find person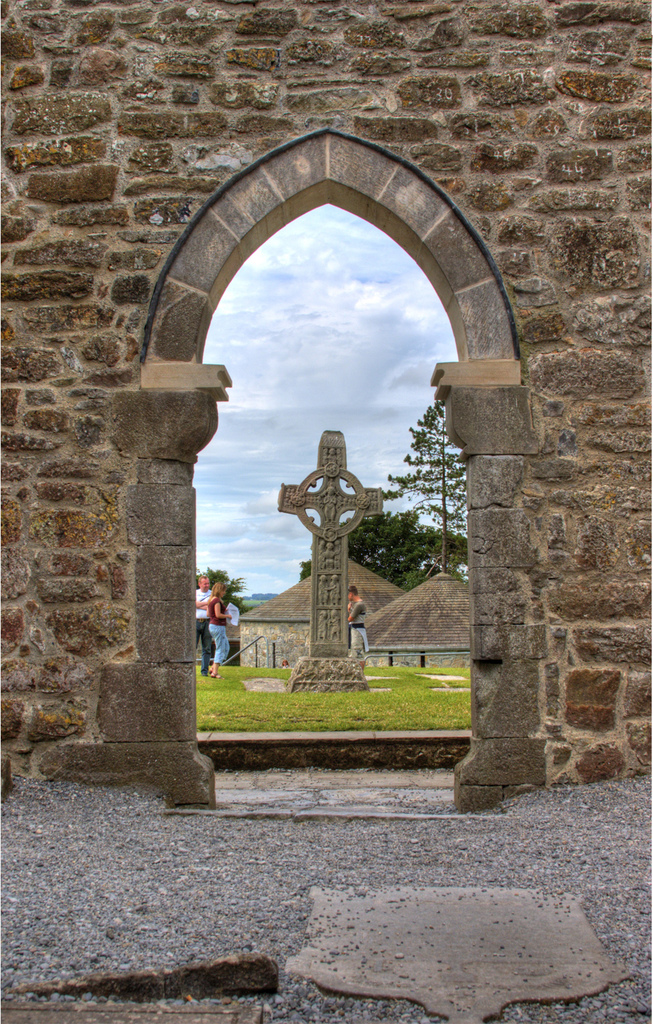
crop(280, 401, 388, 658)
